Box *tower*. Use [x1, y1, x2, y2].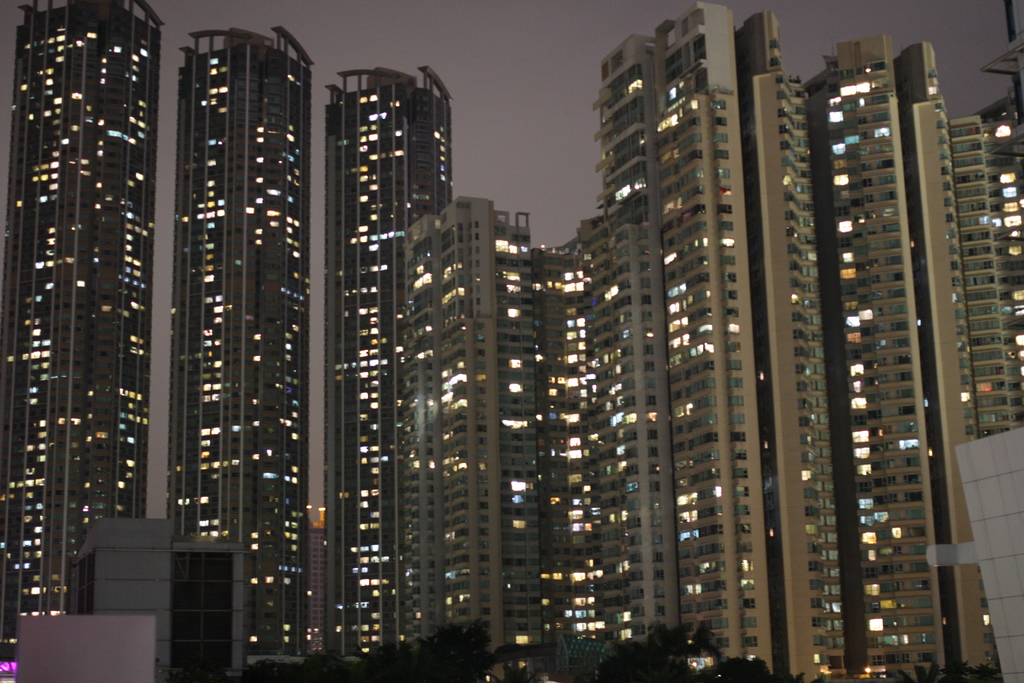
[14, 0, 187, 575].
